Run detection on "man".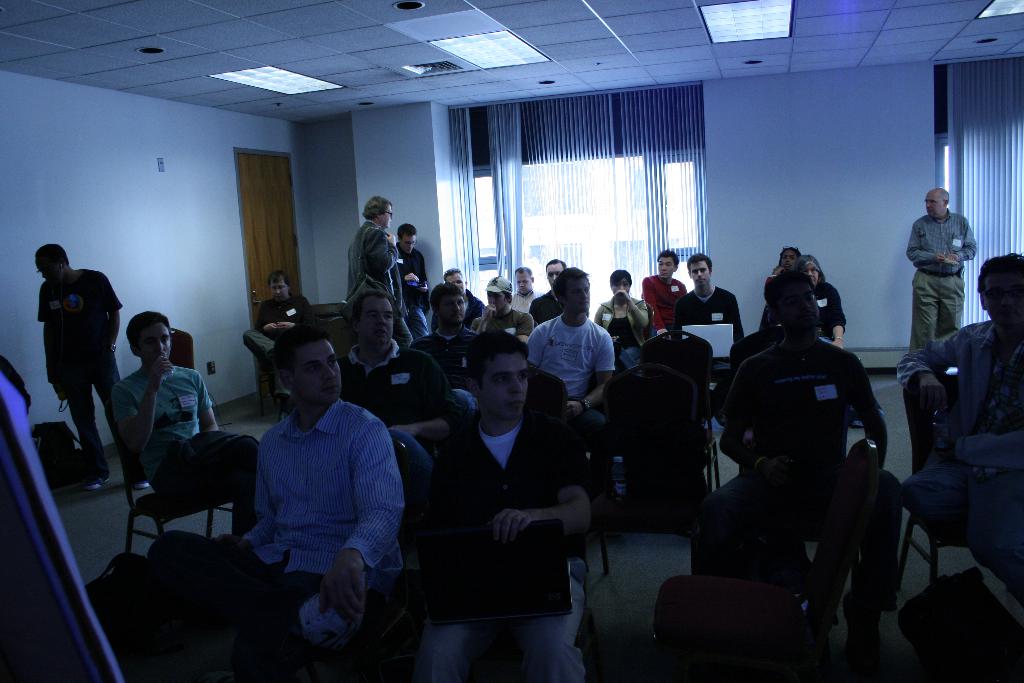
Result: bbox=[586, 269, 649, 349].
